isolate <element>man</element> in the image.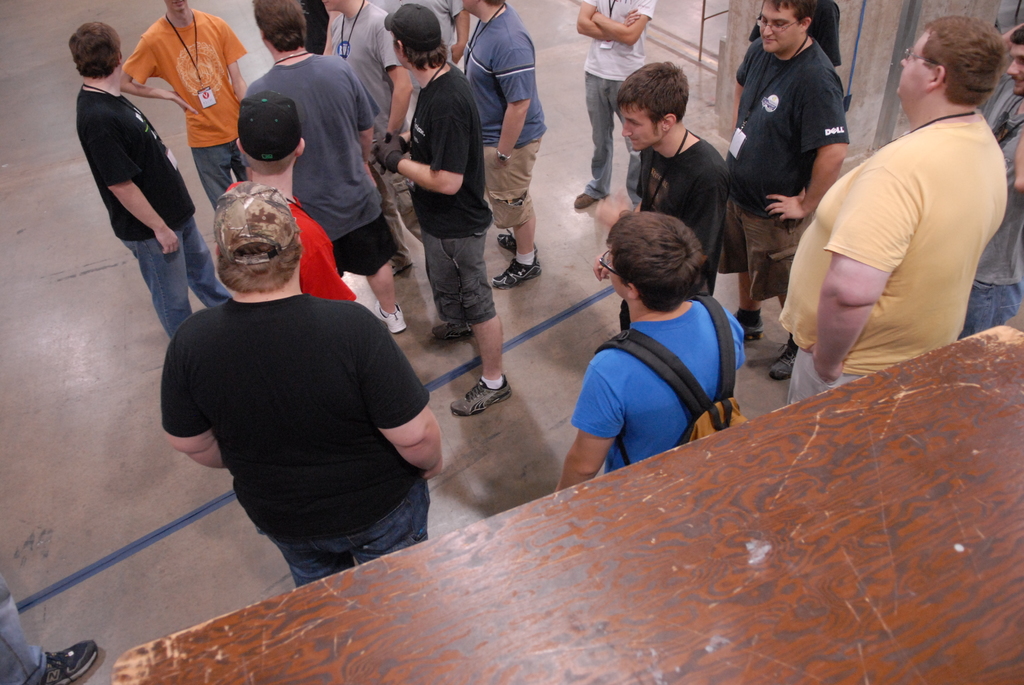
Isolated region: box=[72, 17, 223, 328].
